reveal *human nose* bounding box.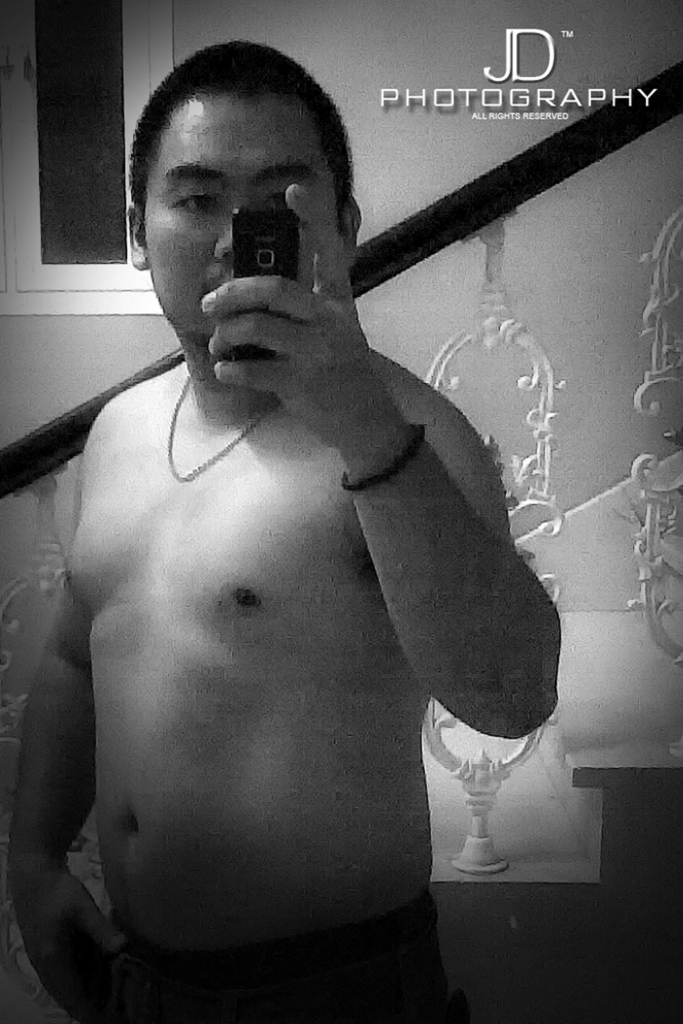
Revealed: (x1=215, y1=217, x2=237, y2=265).
